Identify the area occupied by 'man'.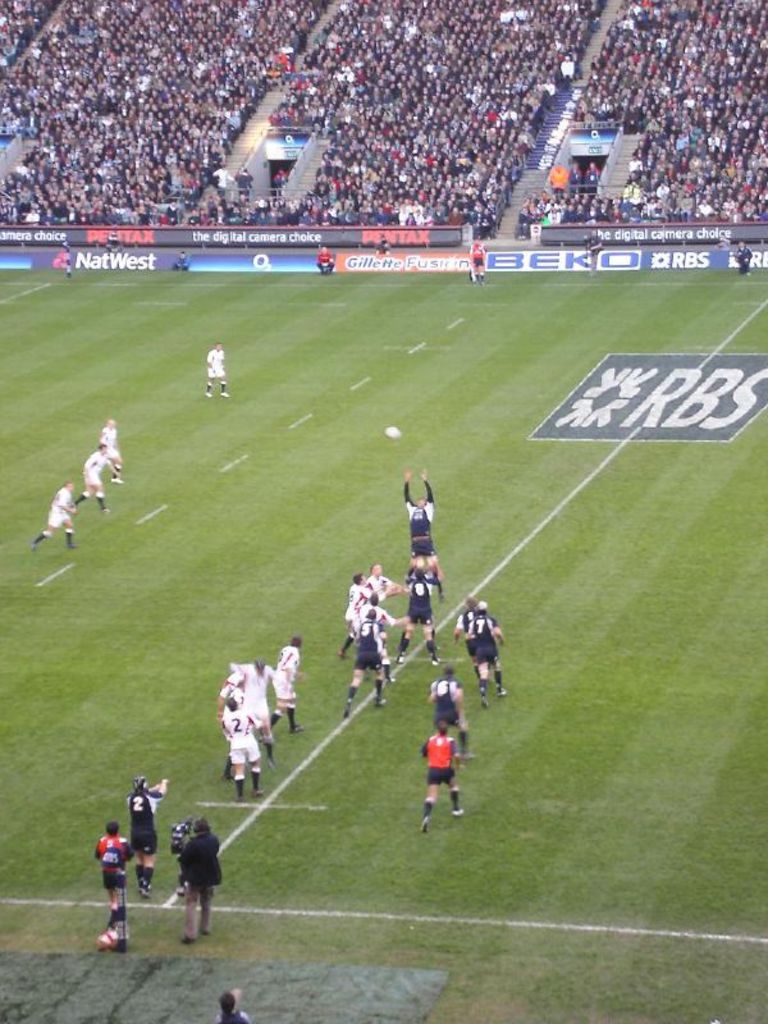
Area: 315 244 333 271.
